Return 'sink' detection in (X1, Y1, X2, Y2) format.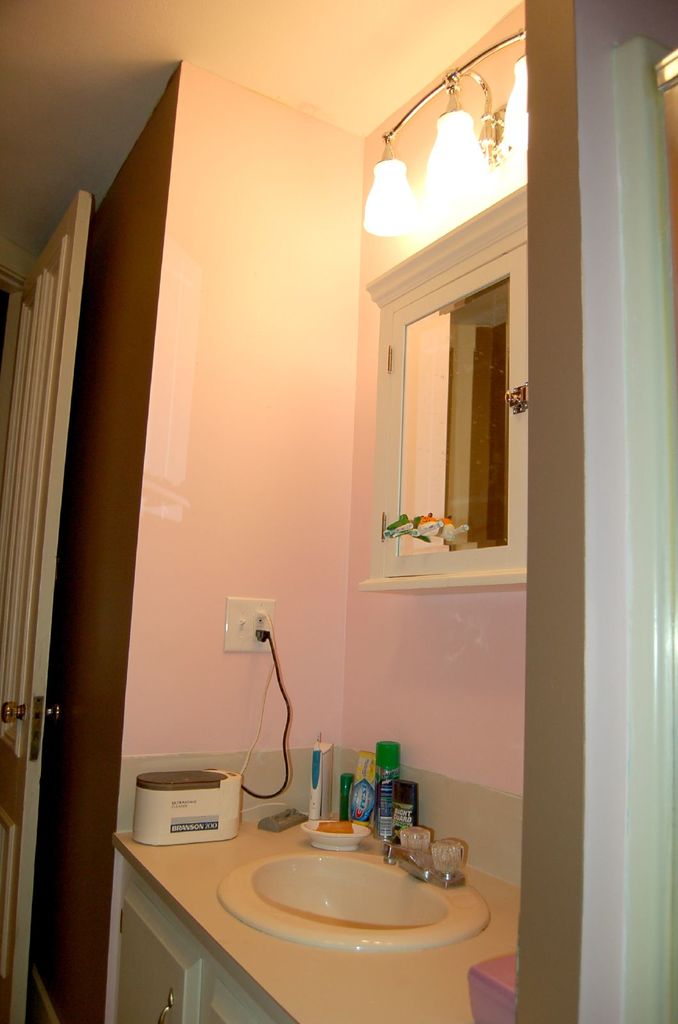
(207, 829, 523, 984).
